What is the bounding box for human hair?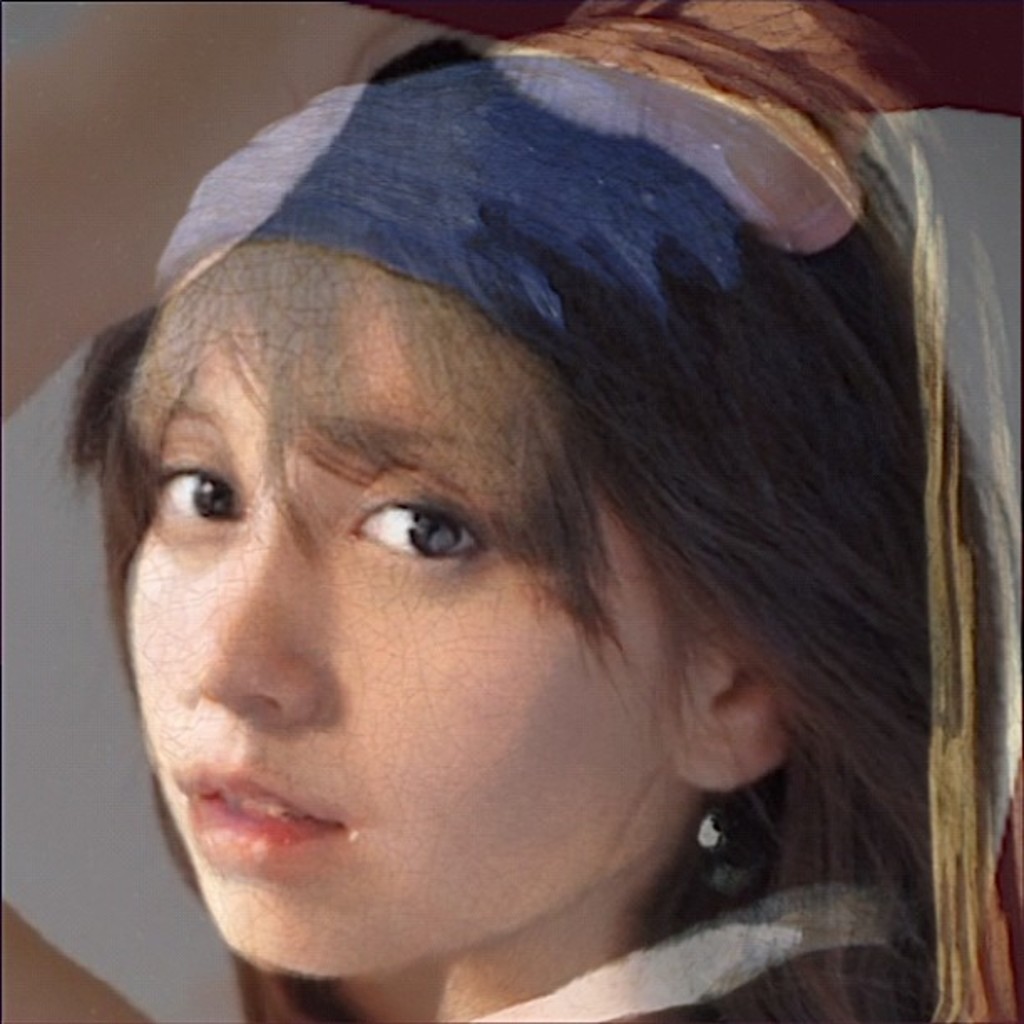
box(22, 50, 989, 949).
